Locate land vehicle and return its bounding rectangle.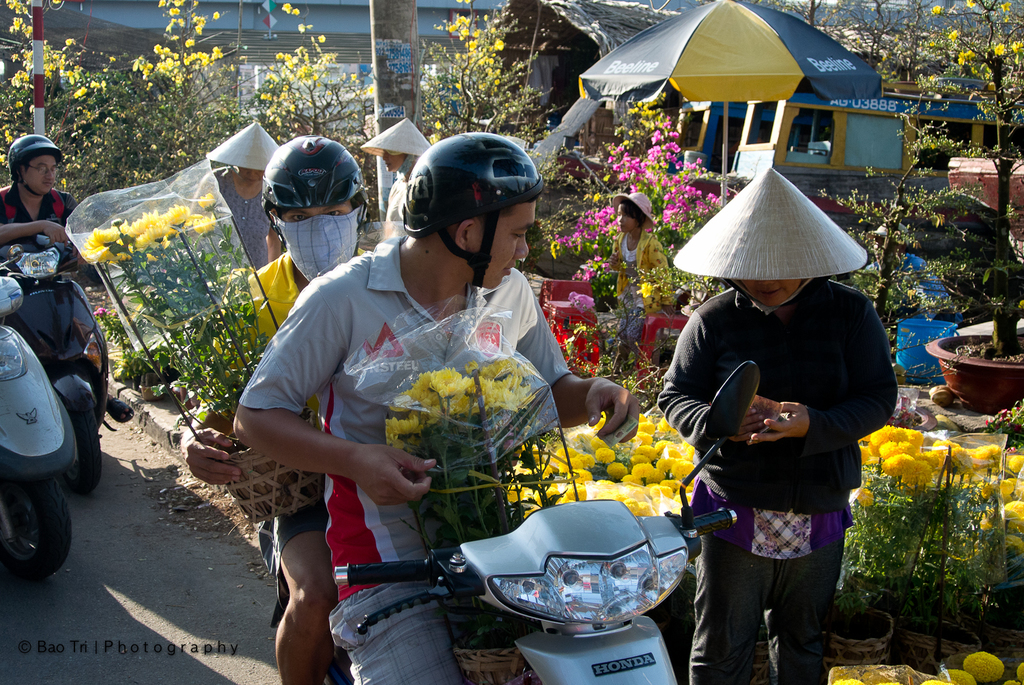
[left=0, top=235, right=106, bottom=492].
